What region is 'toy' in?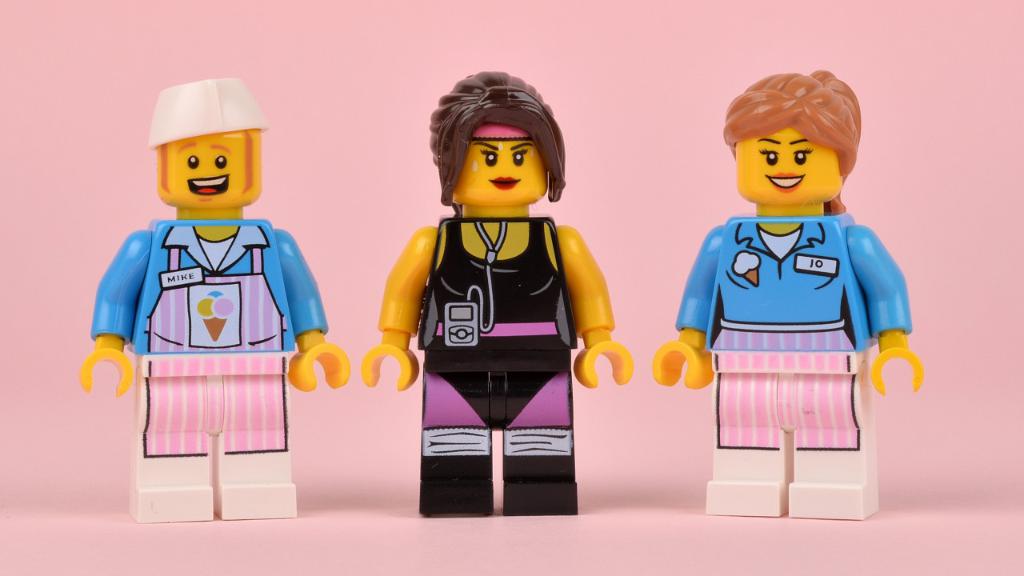
664 60 929 516.
